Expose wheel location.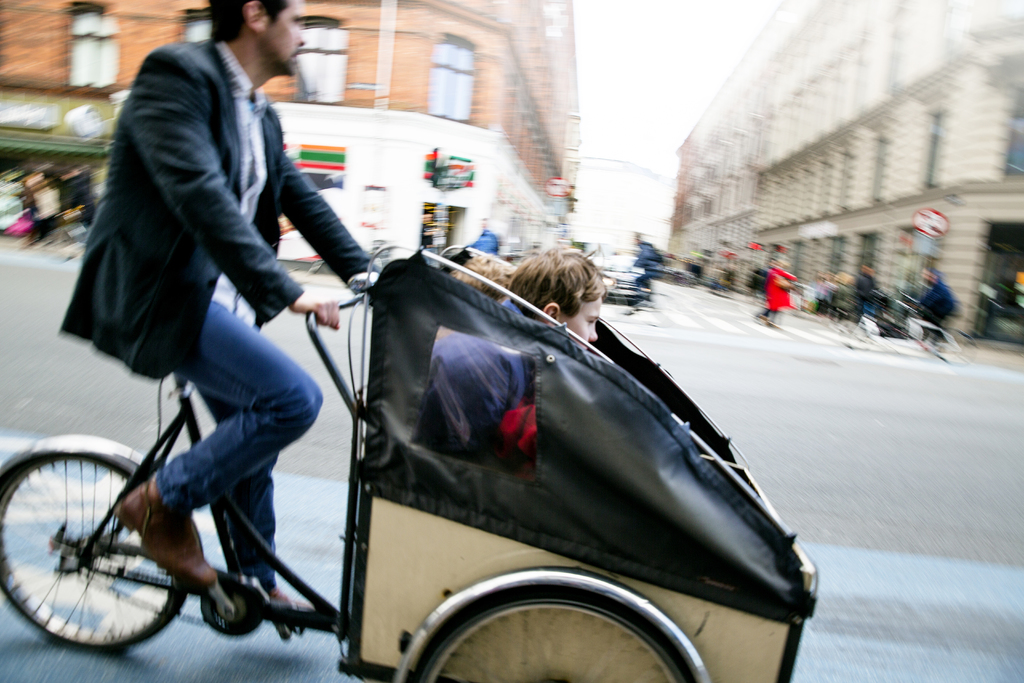
Exposed at Rect(0, 443, 188, 653).
